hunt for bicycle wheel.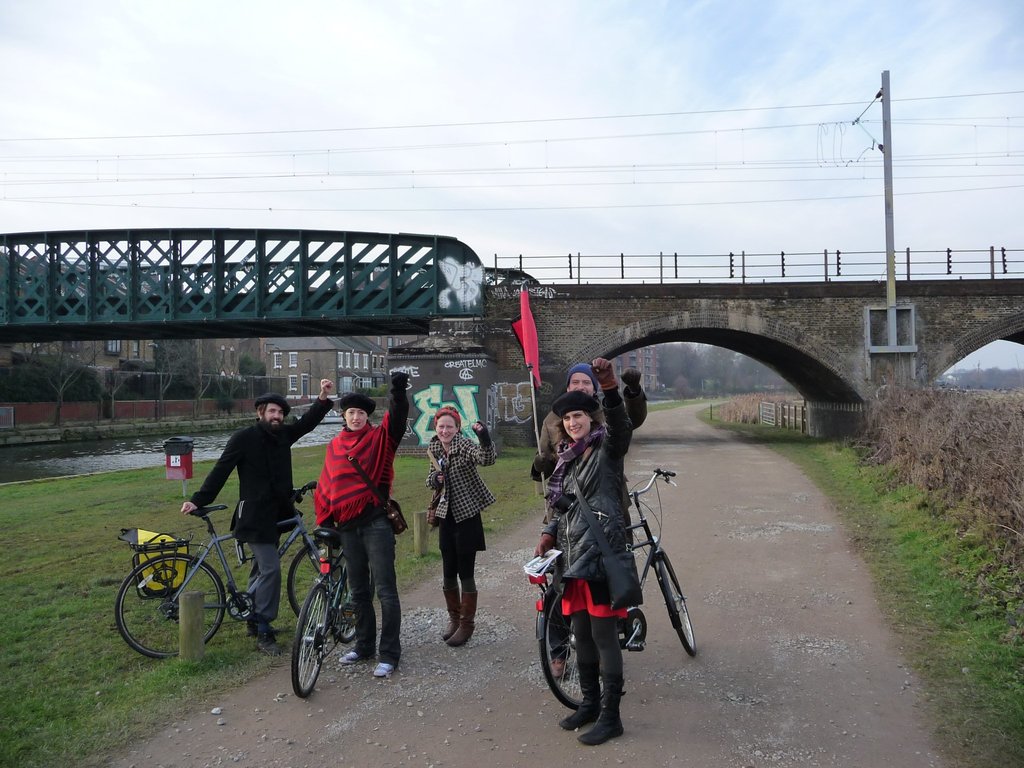
Hunted down at 287 585 332 696.
